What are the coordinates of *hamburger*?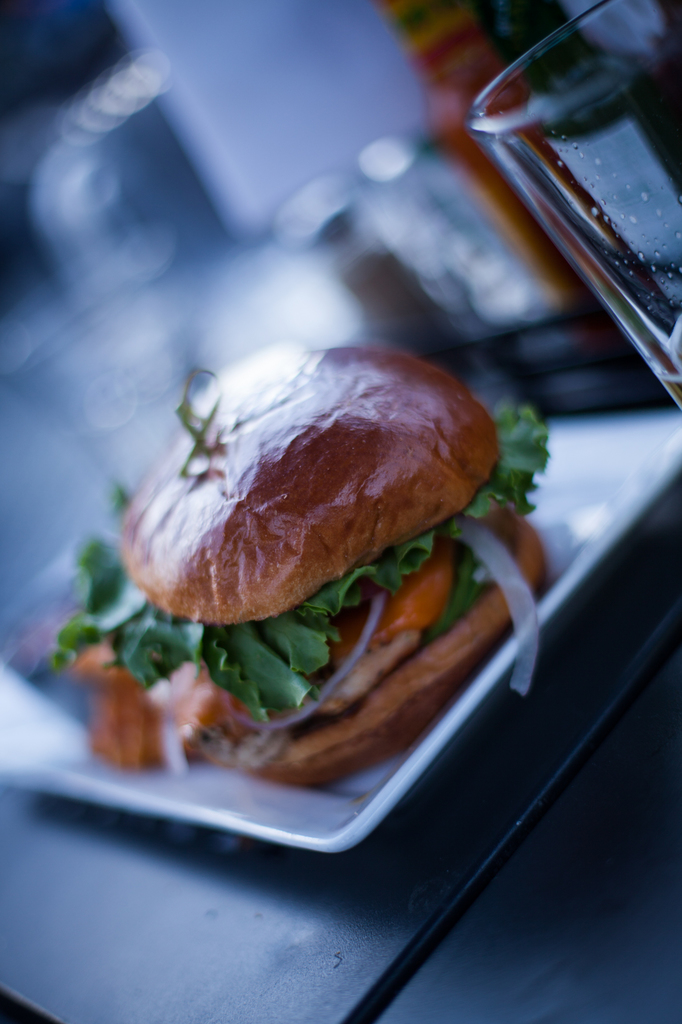
{"left": 43, "top": 340, "right": 550, "bottom": 777}.
